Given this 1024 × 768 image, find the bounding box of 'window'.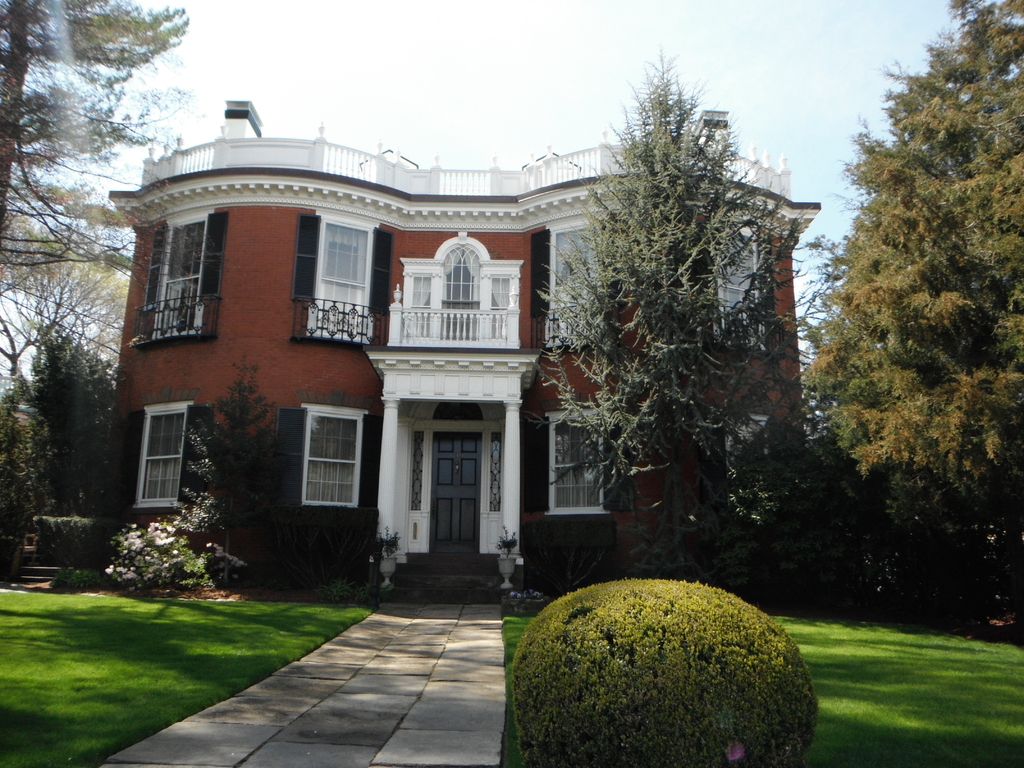
select_region(157, 217, 211, 338).
